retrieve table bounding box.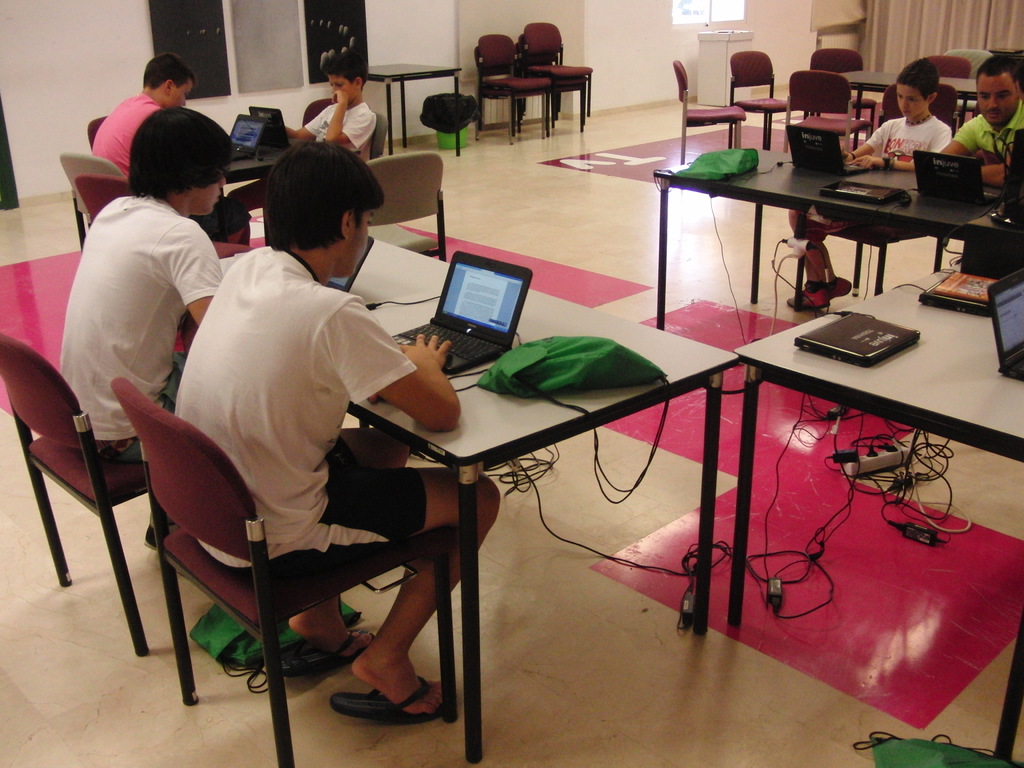
Bounding box: (367,60,463,152).
